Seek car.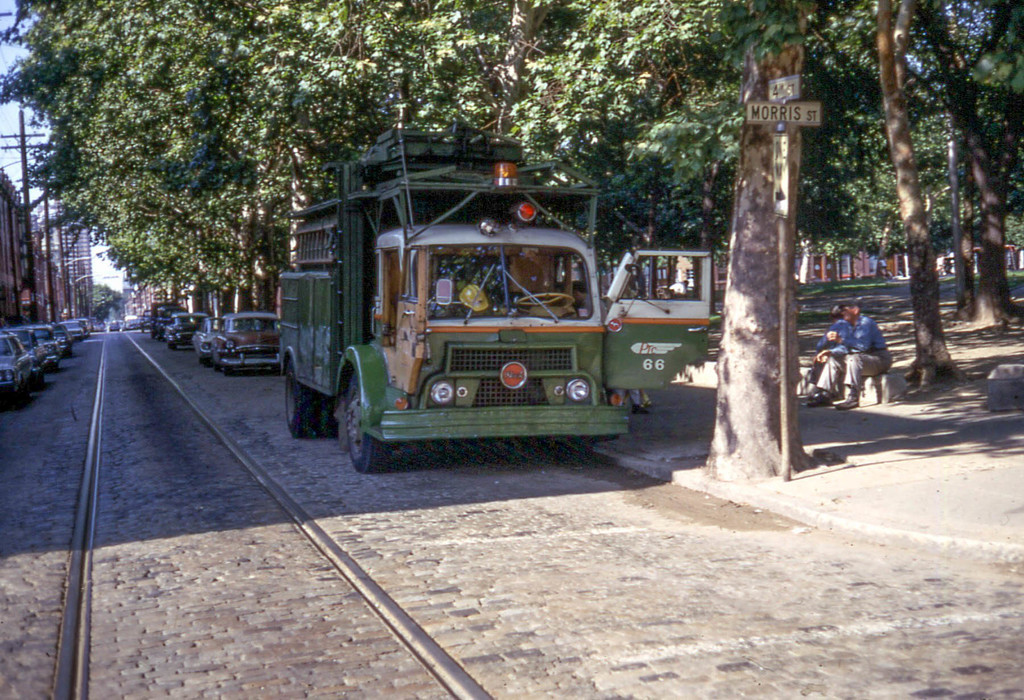
region(188, 309, 279, 371).
